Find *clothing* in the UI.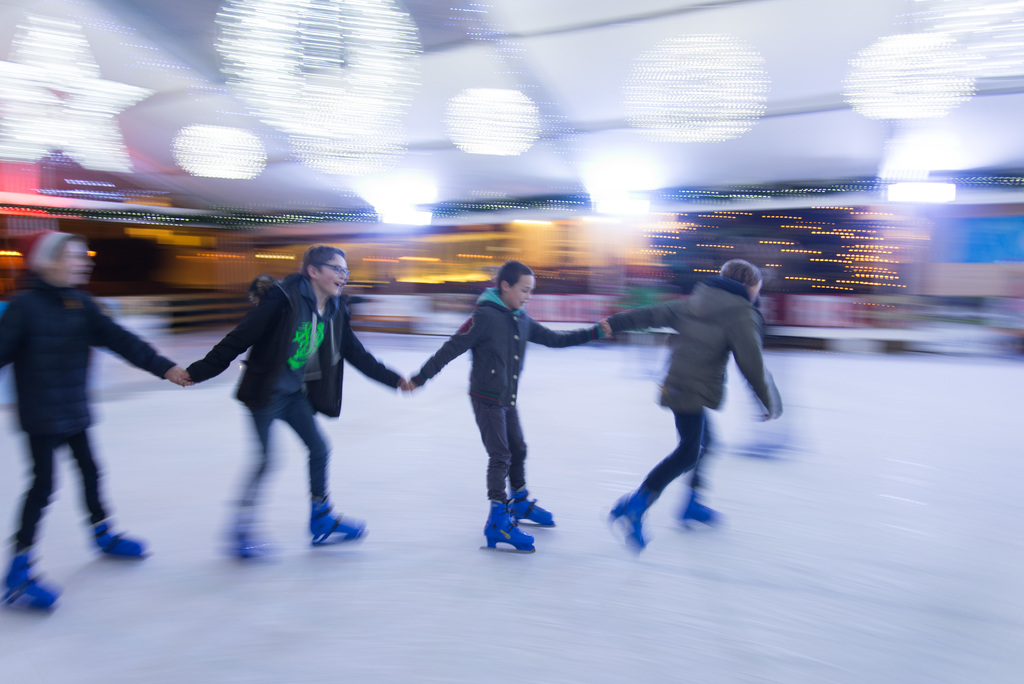
UI element at pyautogui.locateOnScreen(8, 231, 153, 558).
